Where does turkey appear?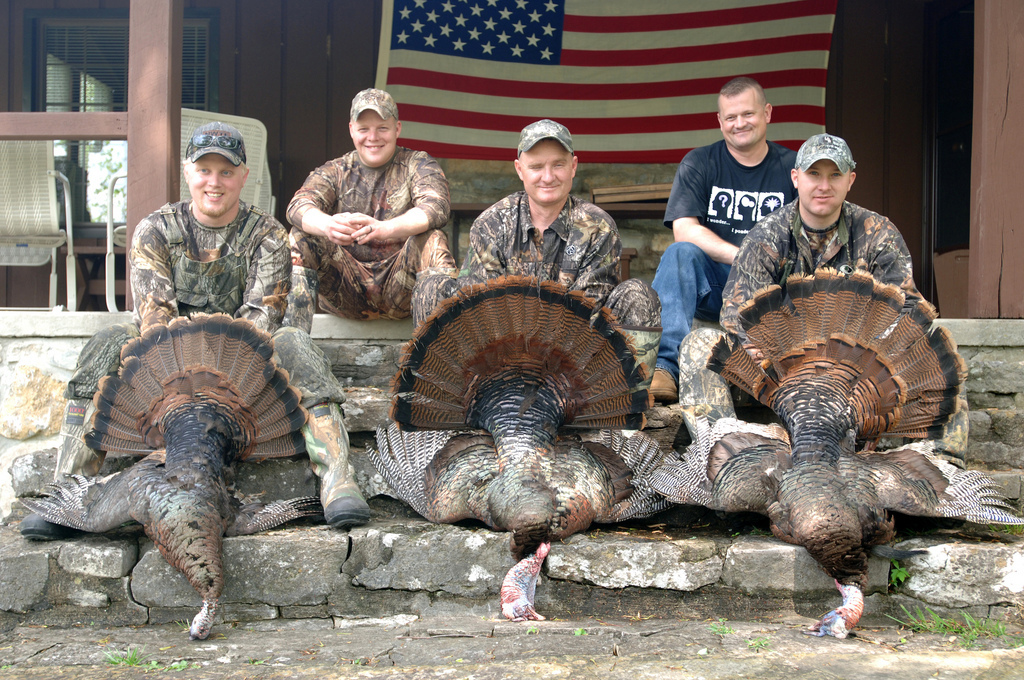
Appears at 642/264/1023/637.
